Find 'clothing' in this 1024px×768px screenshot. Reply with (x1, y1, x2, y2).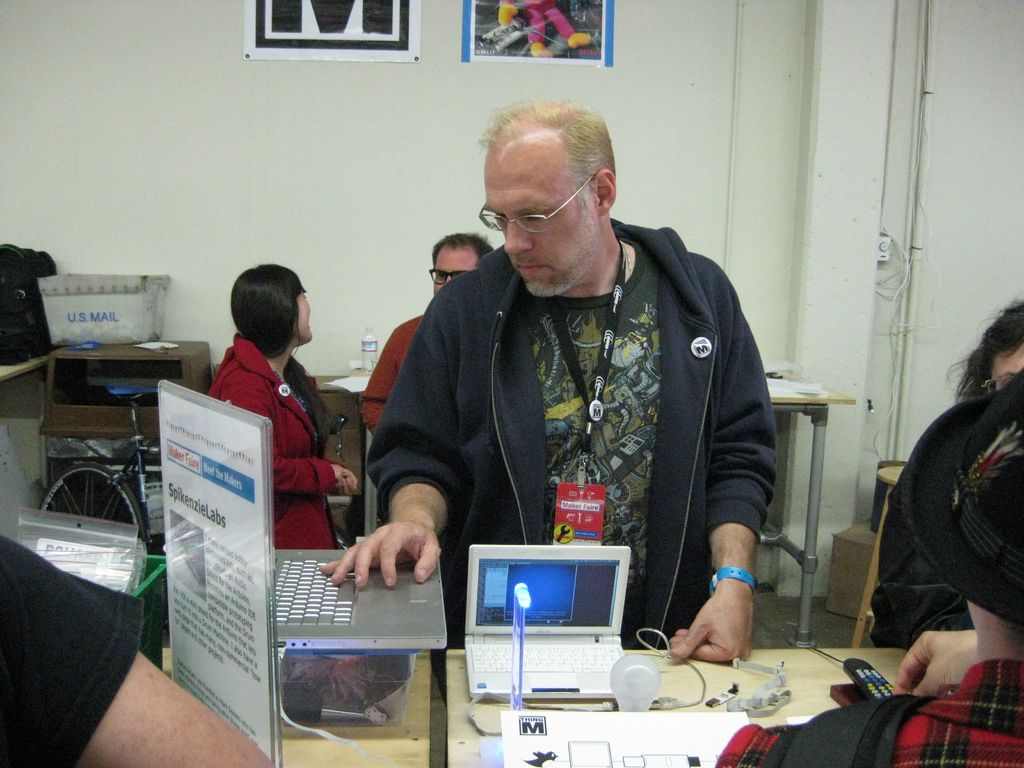
(724, 651, 1011, 762).
